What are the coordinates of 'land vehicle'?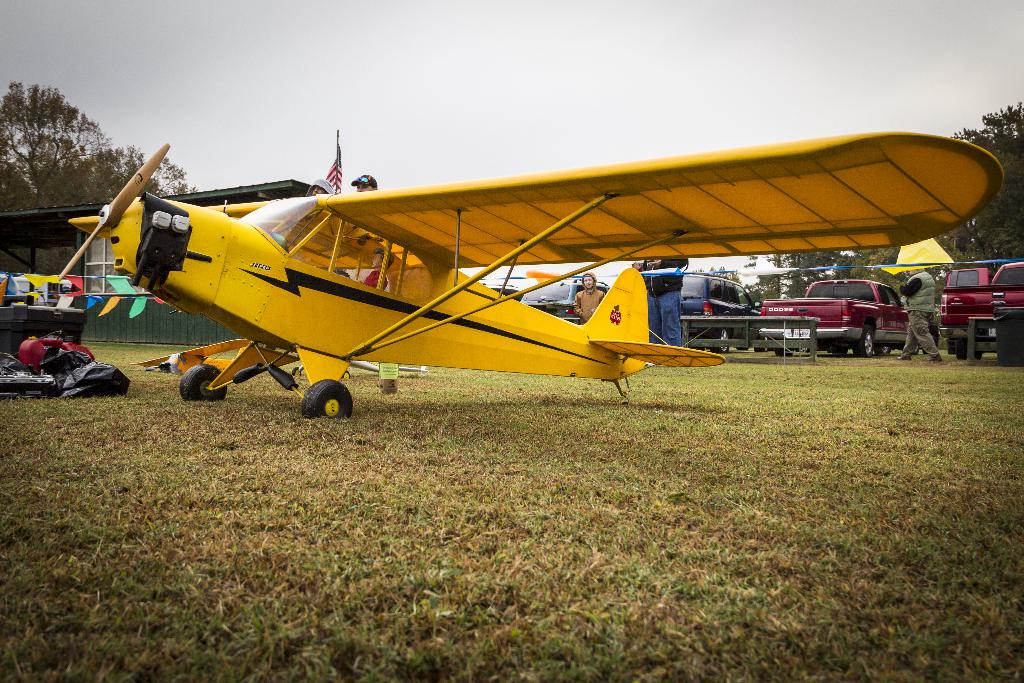
box=[680, 274, 763, 354].
